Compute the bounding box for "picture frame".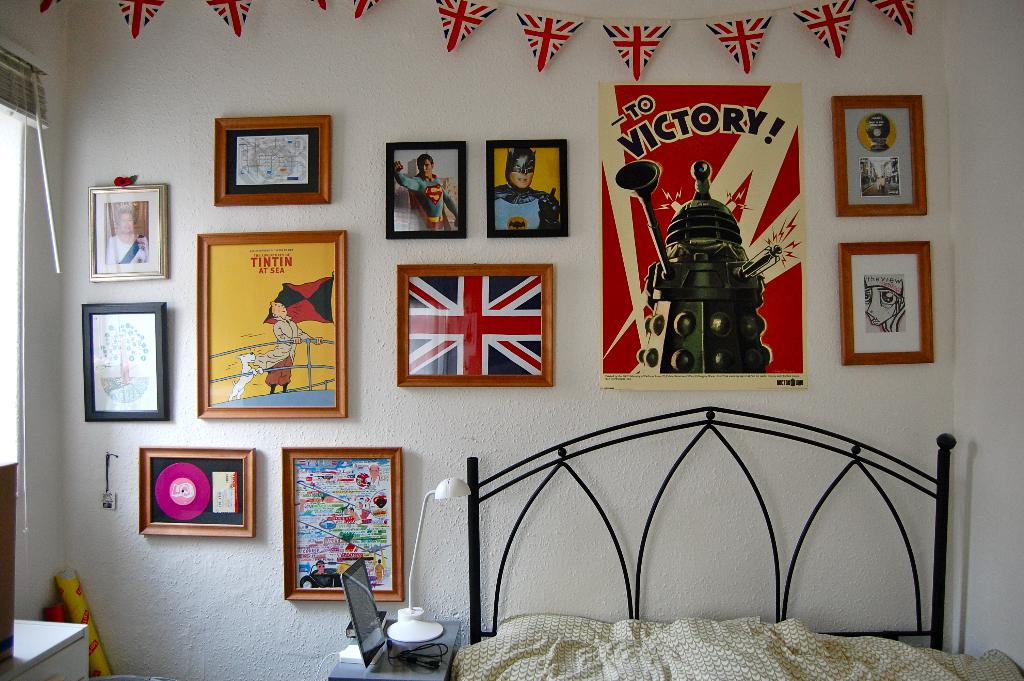
283:449:404:603.
